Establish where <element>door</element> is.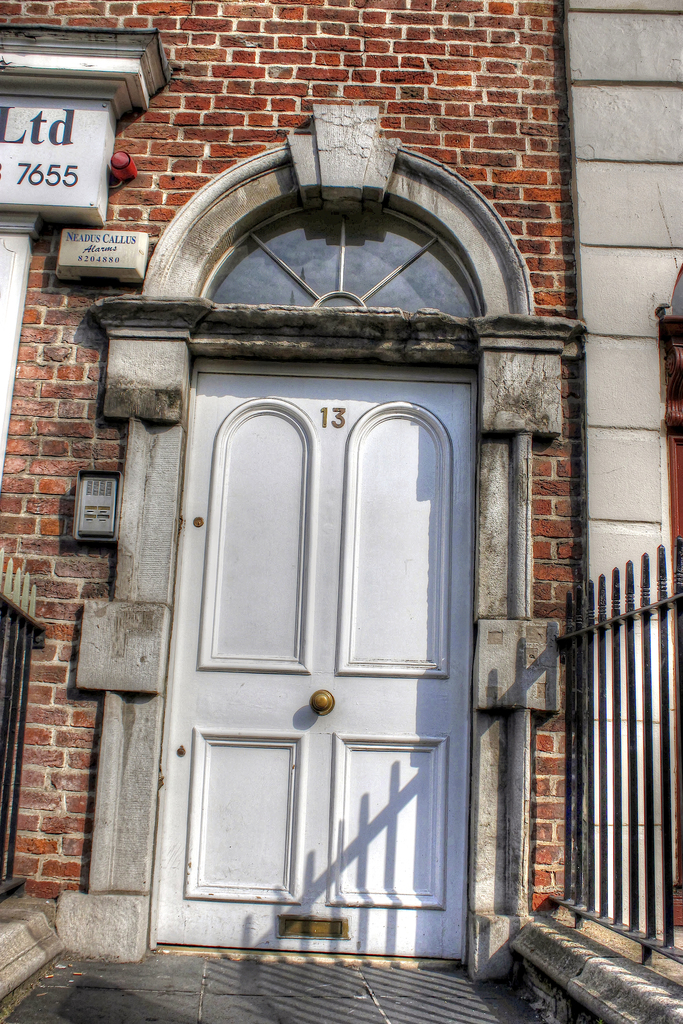
Established at [115, 355, 519, 997].
